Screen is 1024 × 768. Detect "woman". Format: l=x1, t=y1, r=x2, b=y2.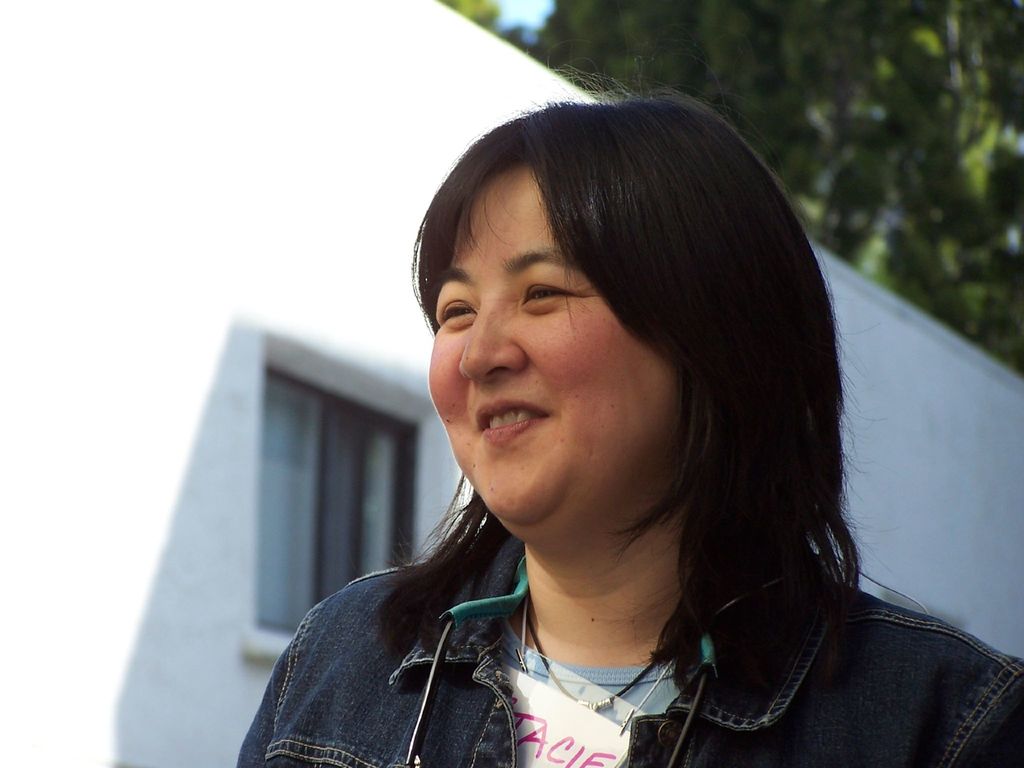
l=220, t=97, r=977, b=767.
